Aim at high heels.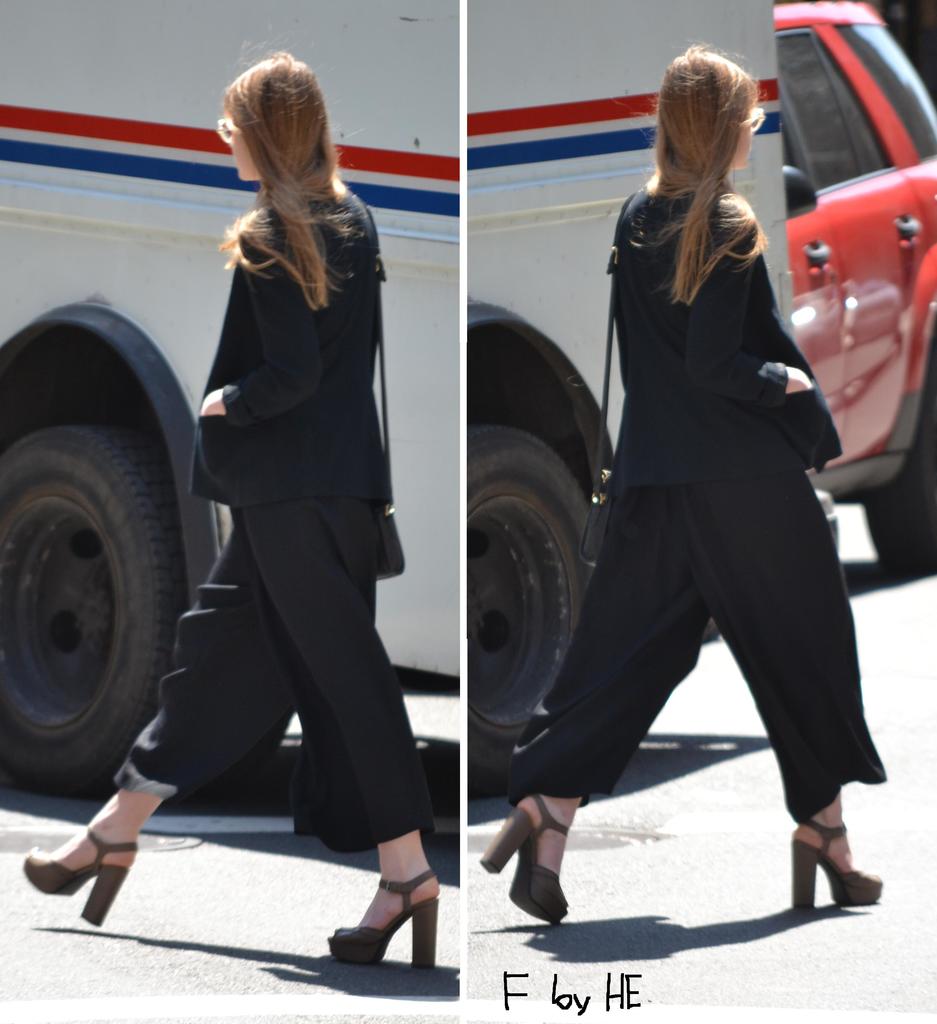
Aimed at 22/831/141/929.
